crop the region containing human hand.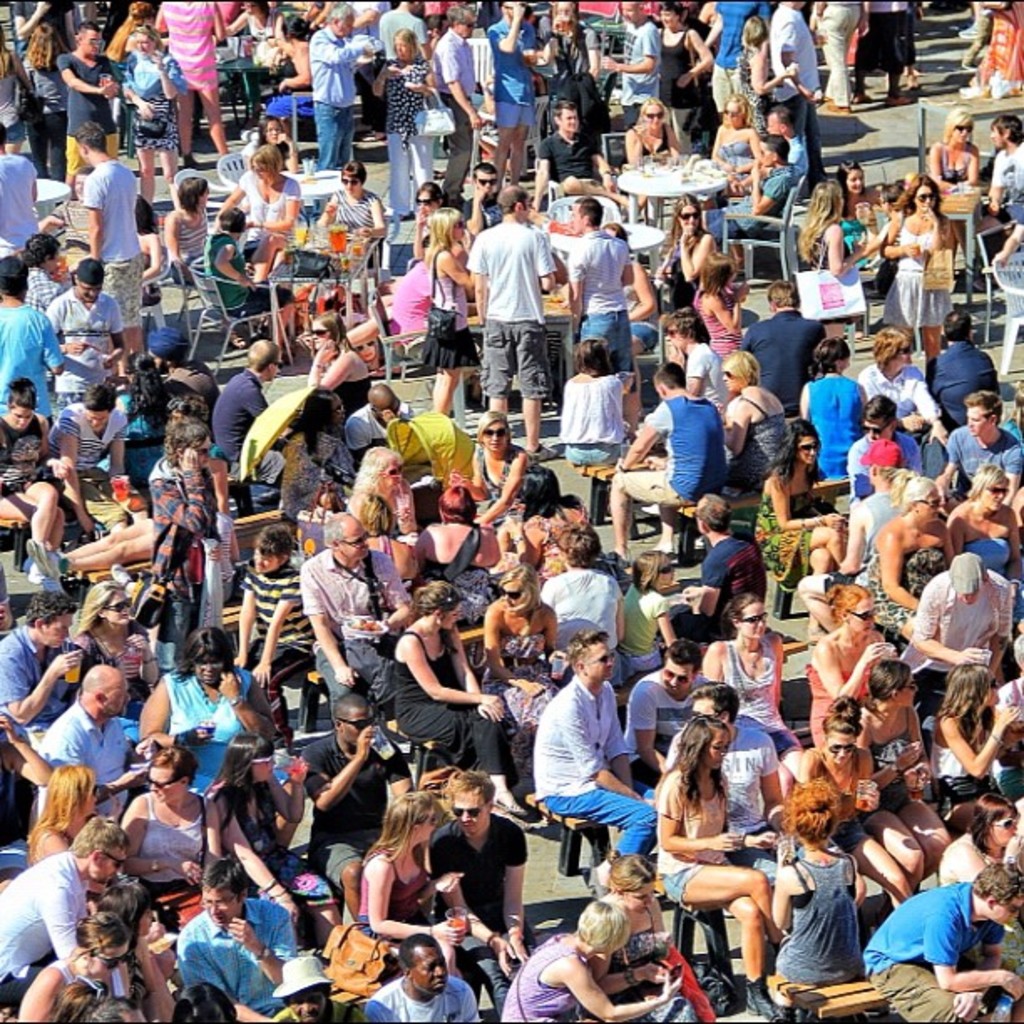
Crop region: [172,858,211,887].
